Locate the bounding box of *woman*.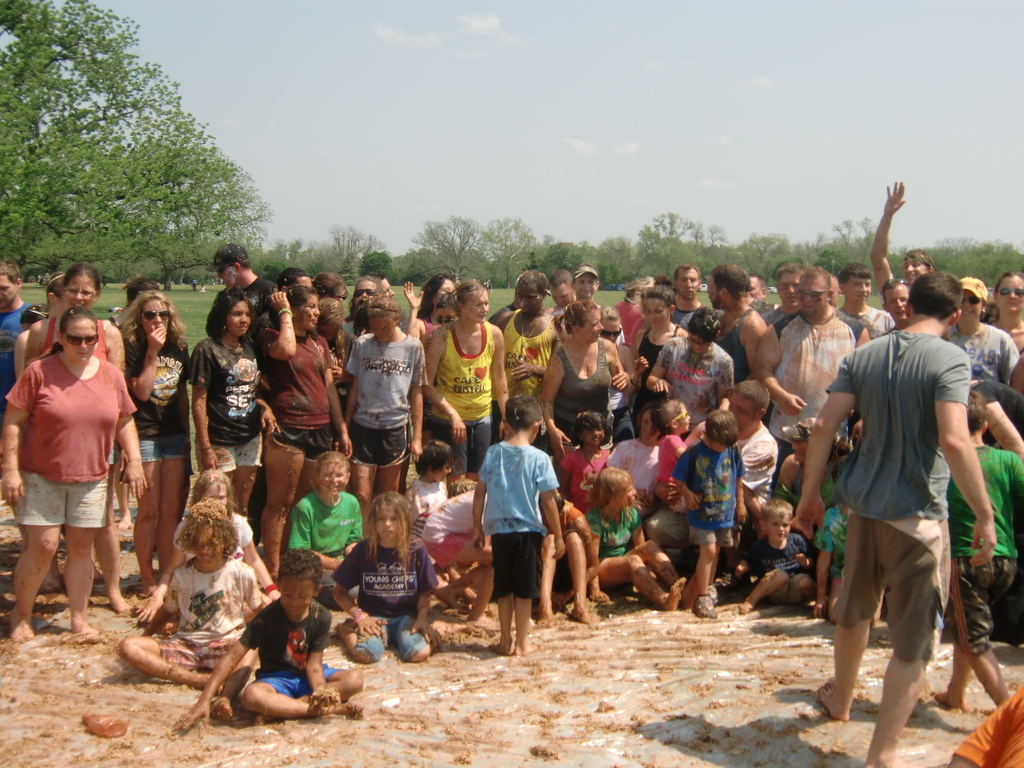
Bounding box: 632/272/687/437.
